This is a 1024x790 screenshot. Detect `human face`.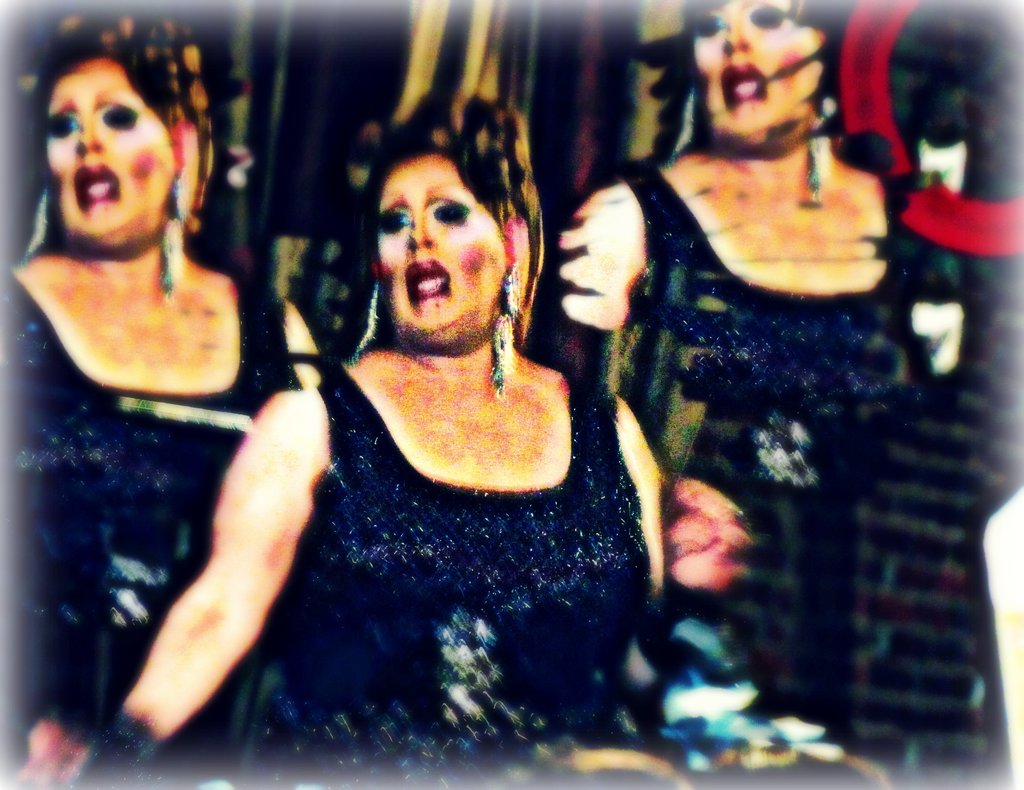
pyautogui.locateOnScreen(691, 0, 824, 144).
